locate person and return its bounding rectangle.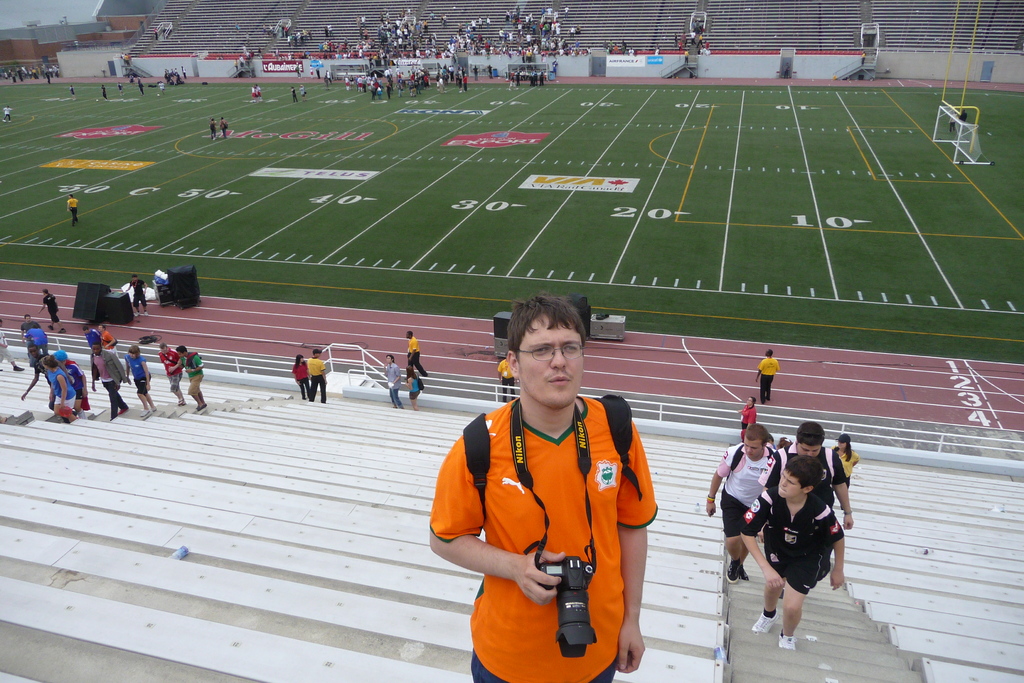
bbox=[737, 395, 762, 438].
